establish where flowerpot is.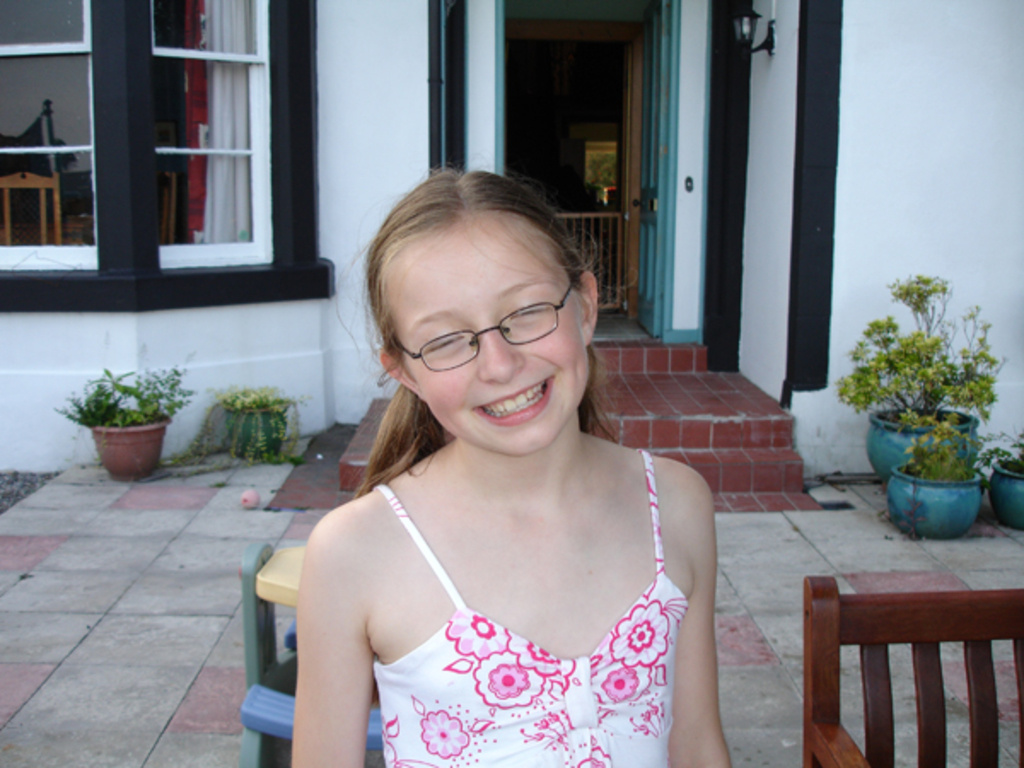
Established at <bbox>85, 403, 172, 490</bbox>.
